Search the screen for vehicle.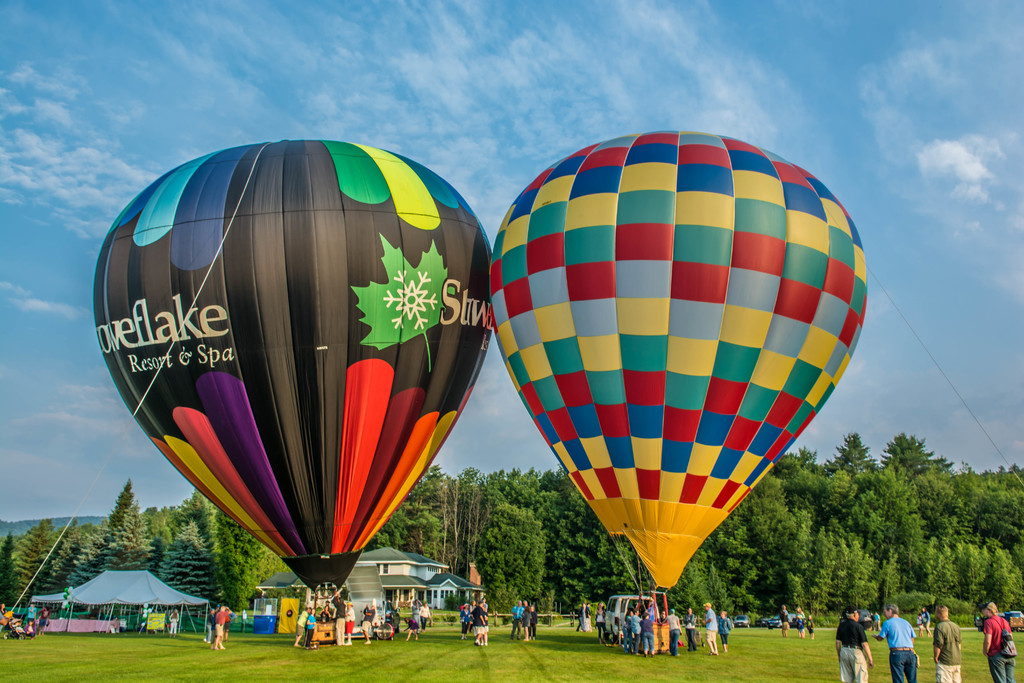
Found at [left=732, top=613, right=753, bottom=627].
